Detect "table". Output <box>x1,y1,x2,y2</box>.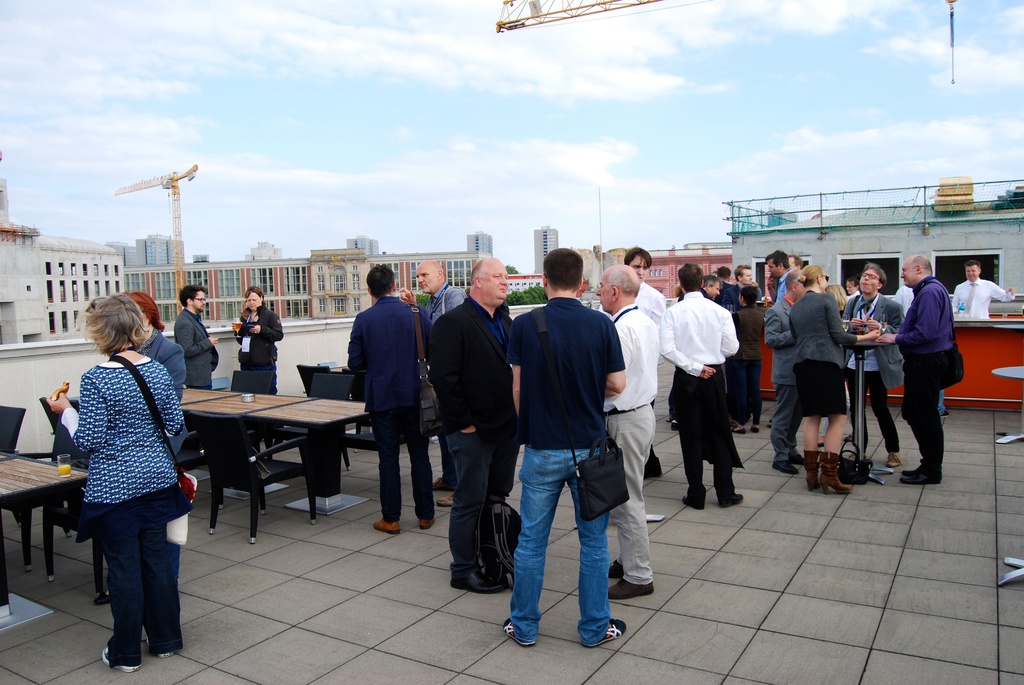
<box>0,449,90,636</box>.
